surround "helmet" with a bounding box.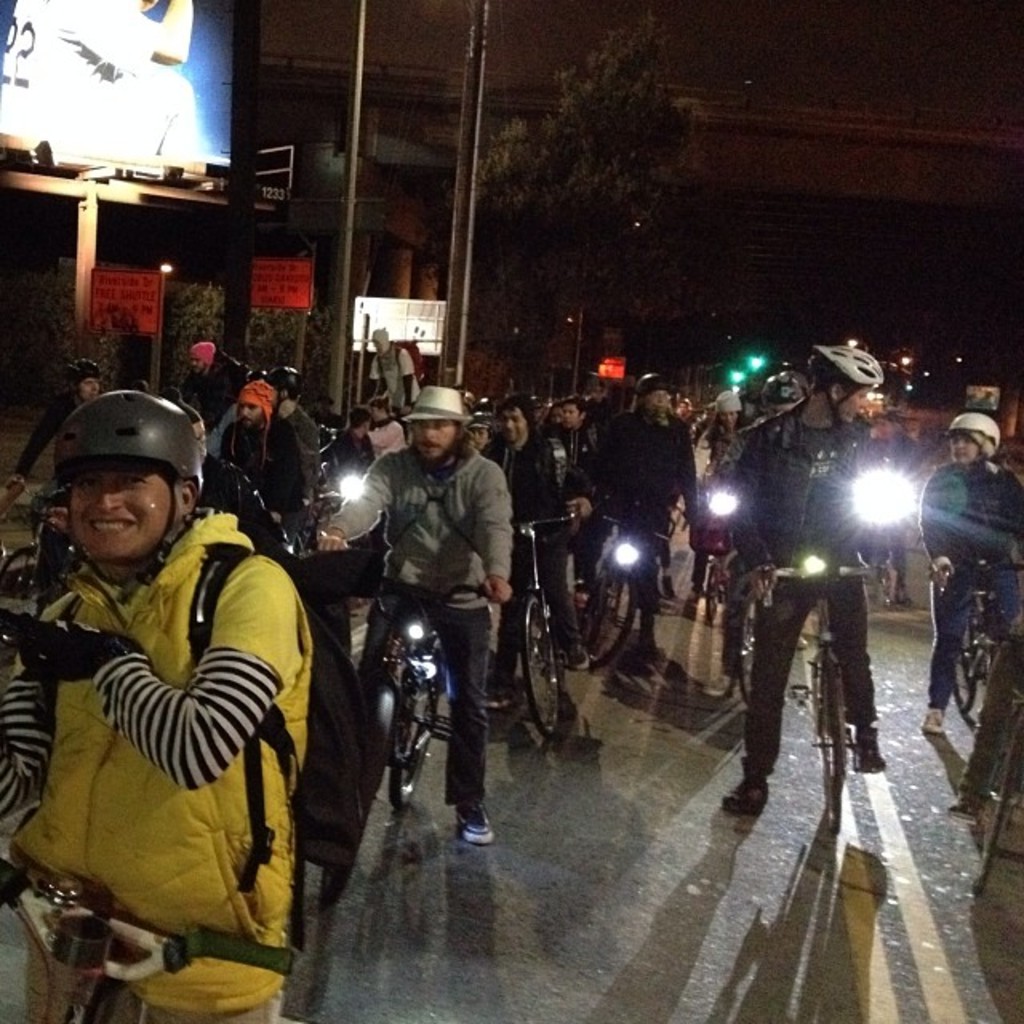
Rect(266, 368, 302, 414).
